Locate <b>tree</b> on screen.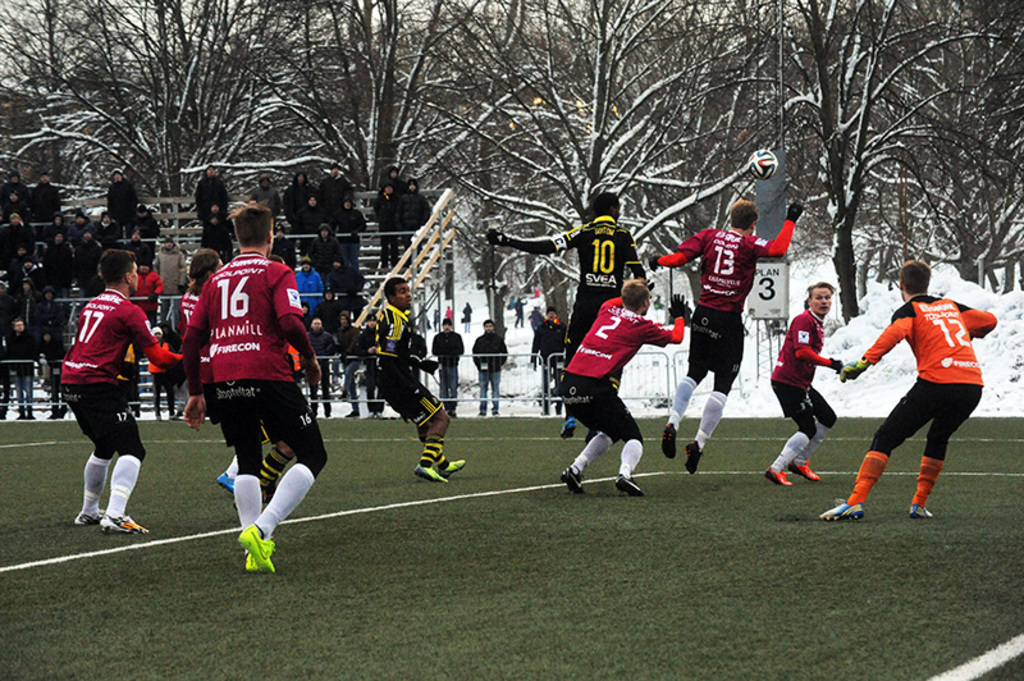
On screen at rect(854, 0, 1023, 306).
